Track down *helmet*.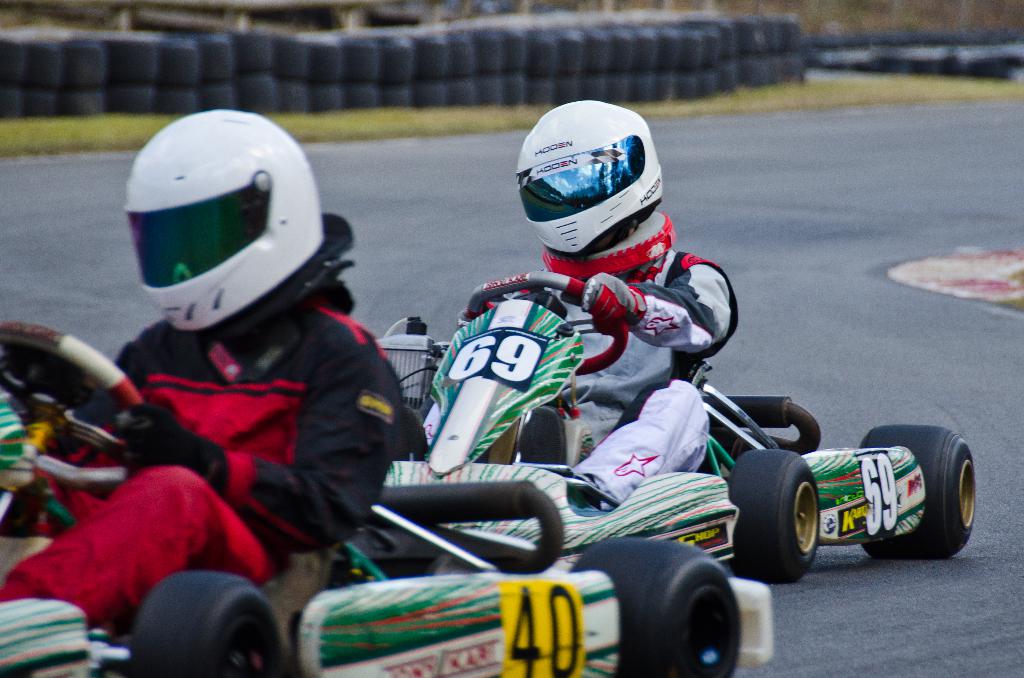
Tracked to detection(111, 113, 347, 350).
